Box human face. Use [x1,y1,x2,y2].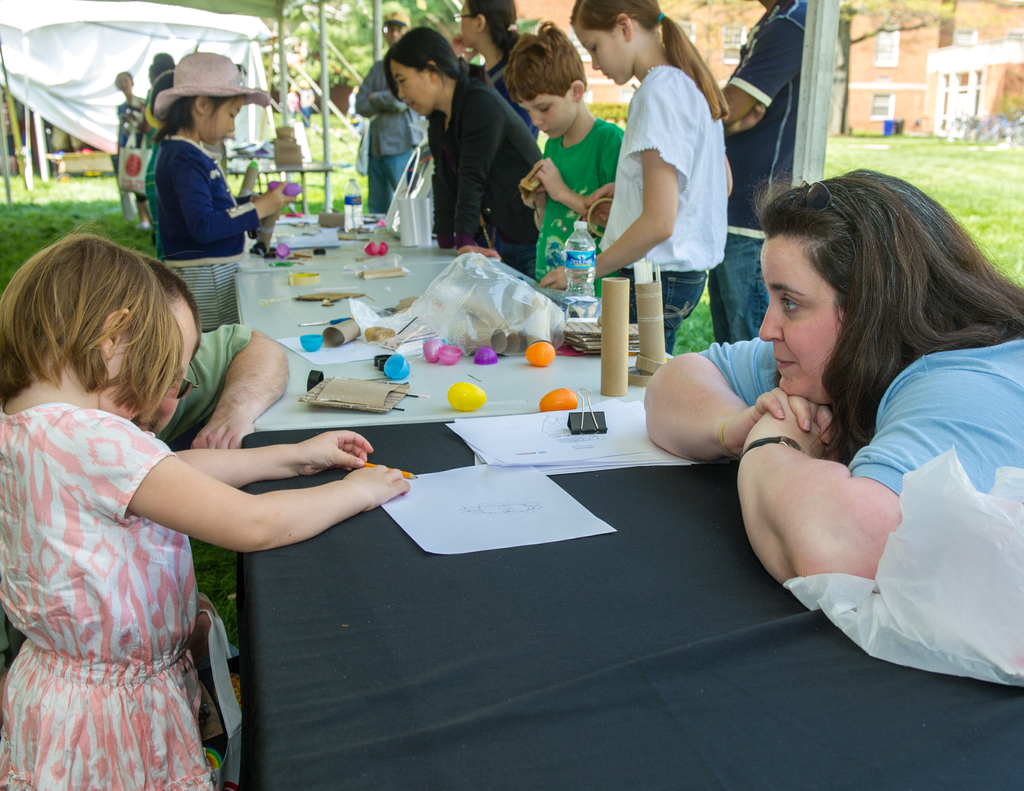
[756,224,844,406].
